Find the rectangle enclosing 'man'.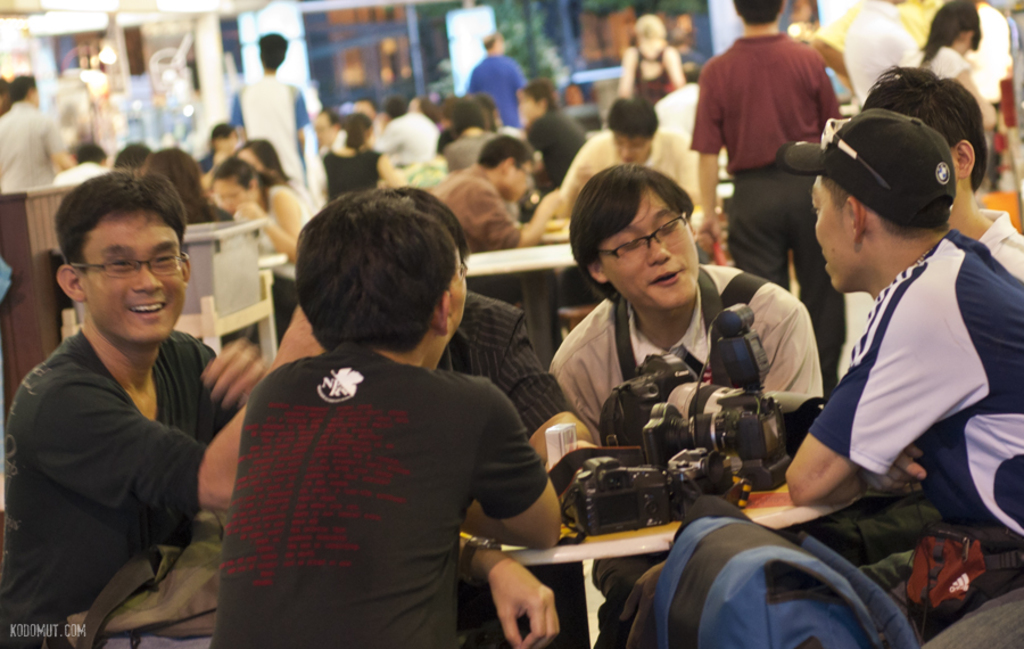
801/61/1023/549.
